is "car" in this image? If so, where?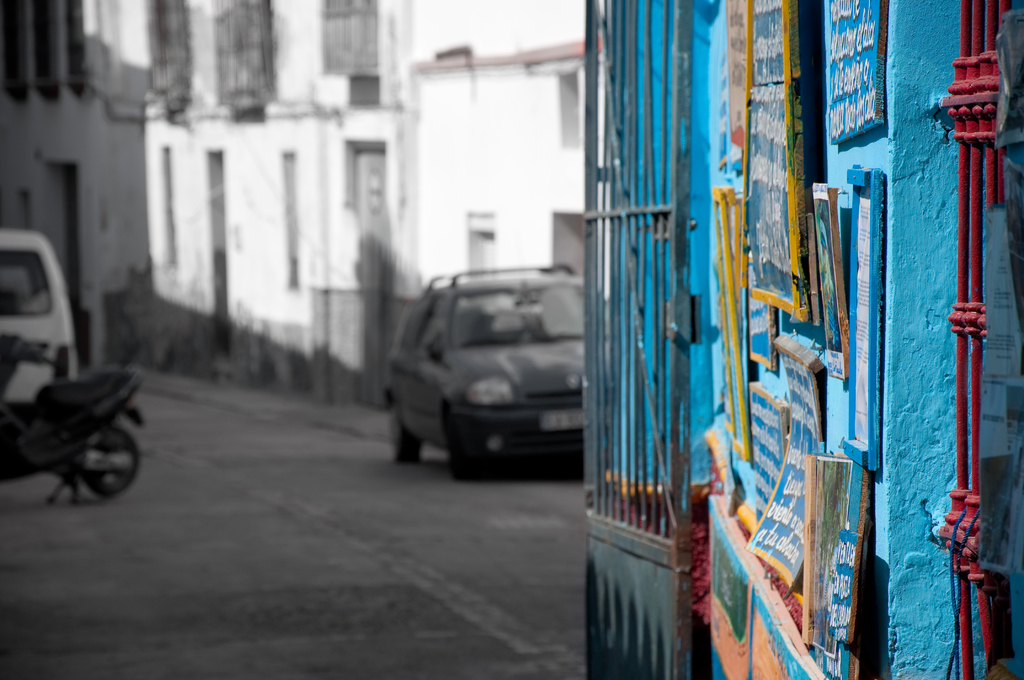
Yes, at rect(383, 258, 646, 482).
